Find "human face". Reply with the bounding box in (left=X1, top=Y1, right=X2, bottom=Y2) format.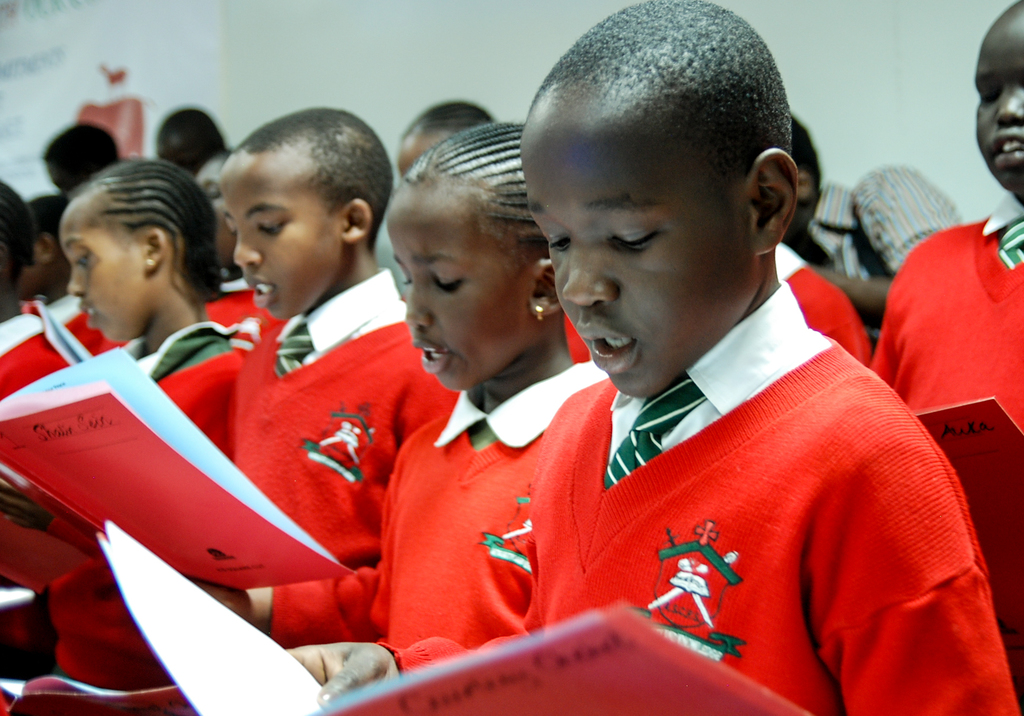
(left=232, top=151, right=345, bottom=320).
